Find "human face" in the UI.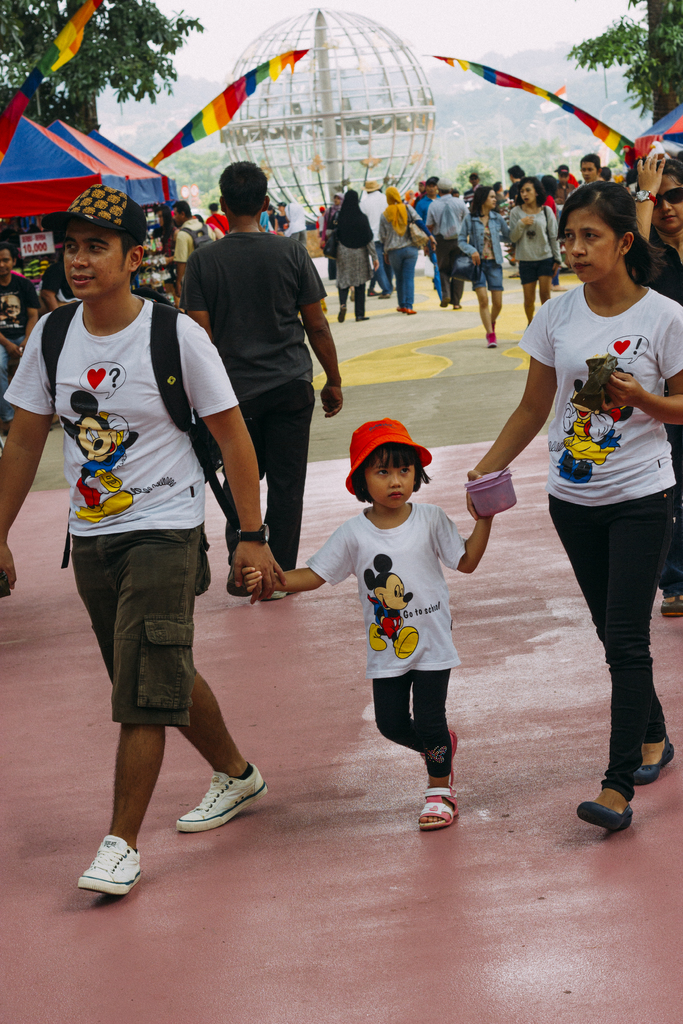
UI element at (x1=563, y1=204, x2=621, y2=284).
